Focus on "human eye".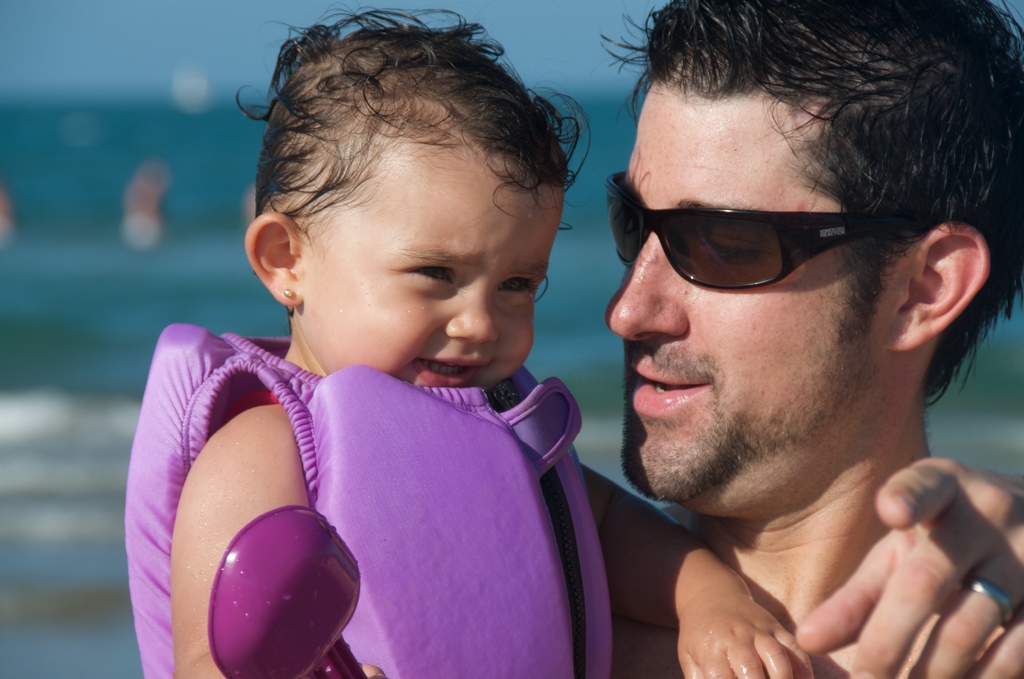
Focused at detection(493, 270, 536, 297).
